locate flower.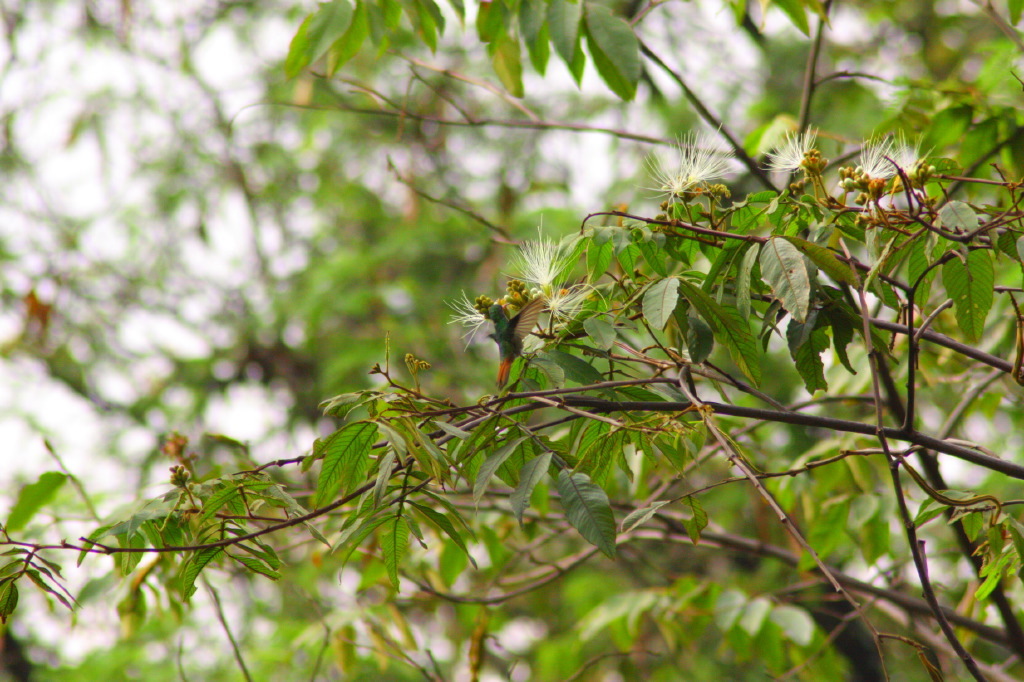
Bounding box: detection(756, 124, 819, 175).
